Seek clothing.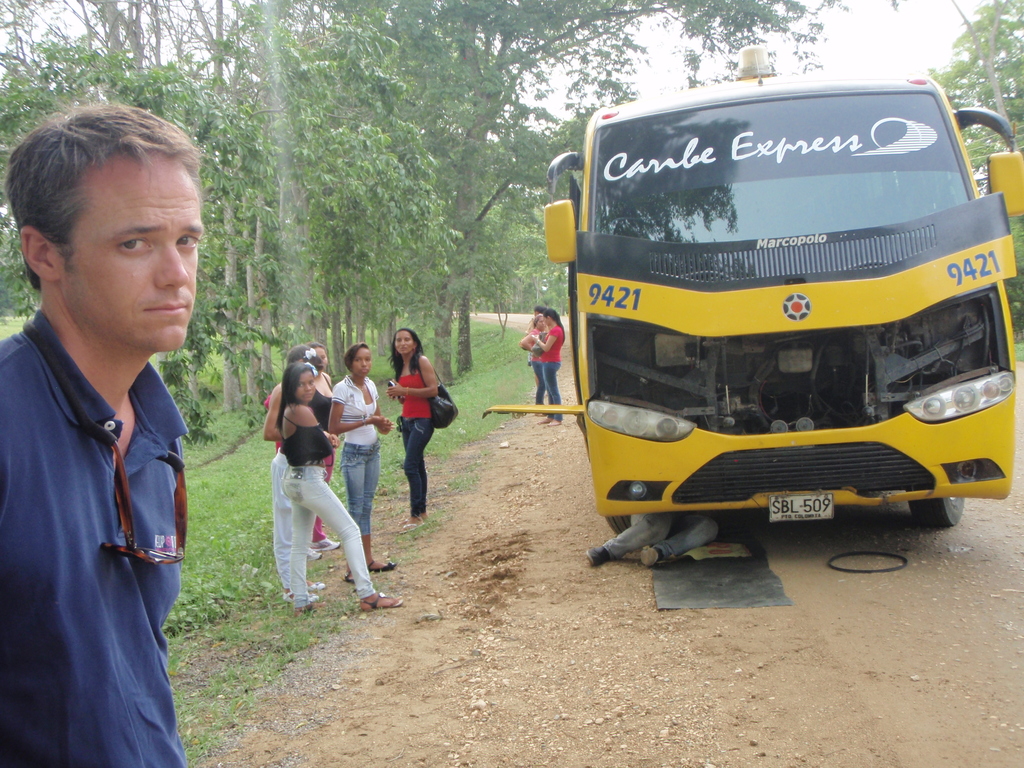
<box>0,230,208,745</box>.
